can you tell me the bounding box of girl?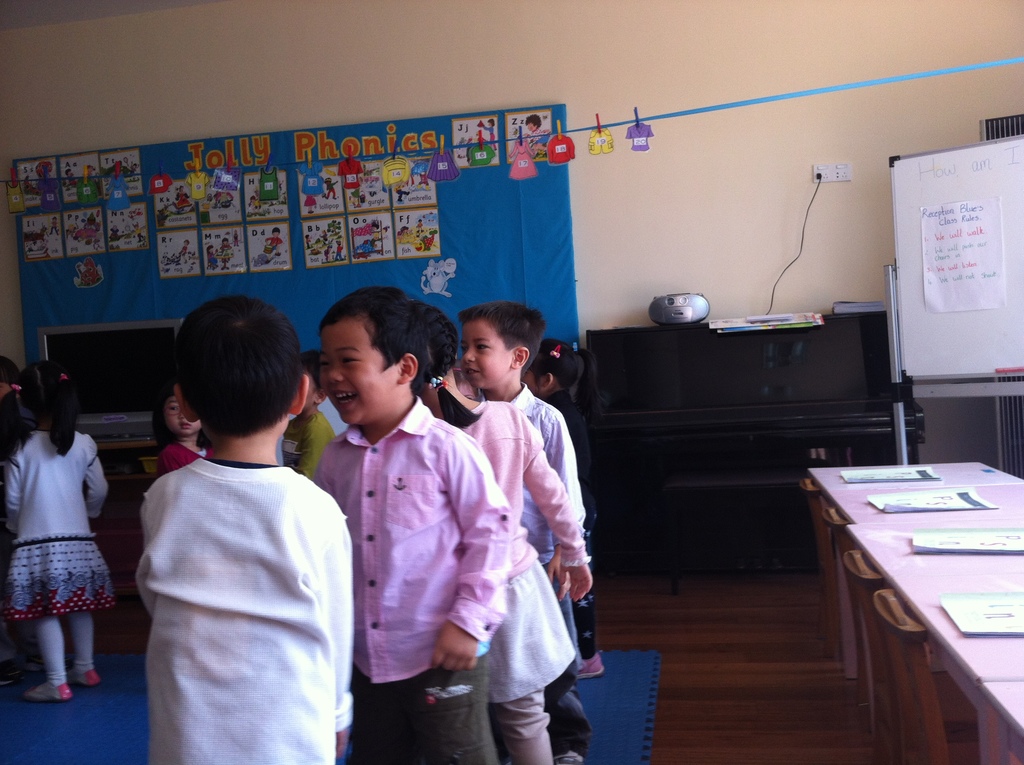
(x1=413, y1=295, x2=594, y2=764).
